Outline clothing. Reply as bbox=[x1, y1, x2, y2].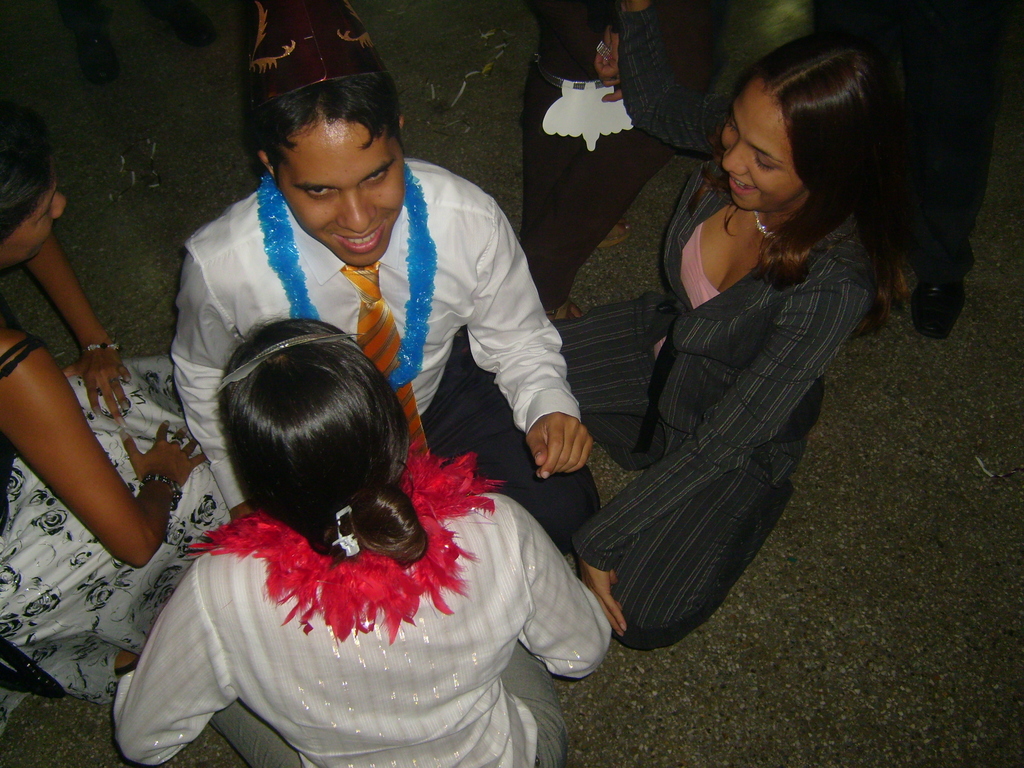
bbox=[167, 155, 602, 553].
